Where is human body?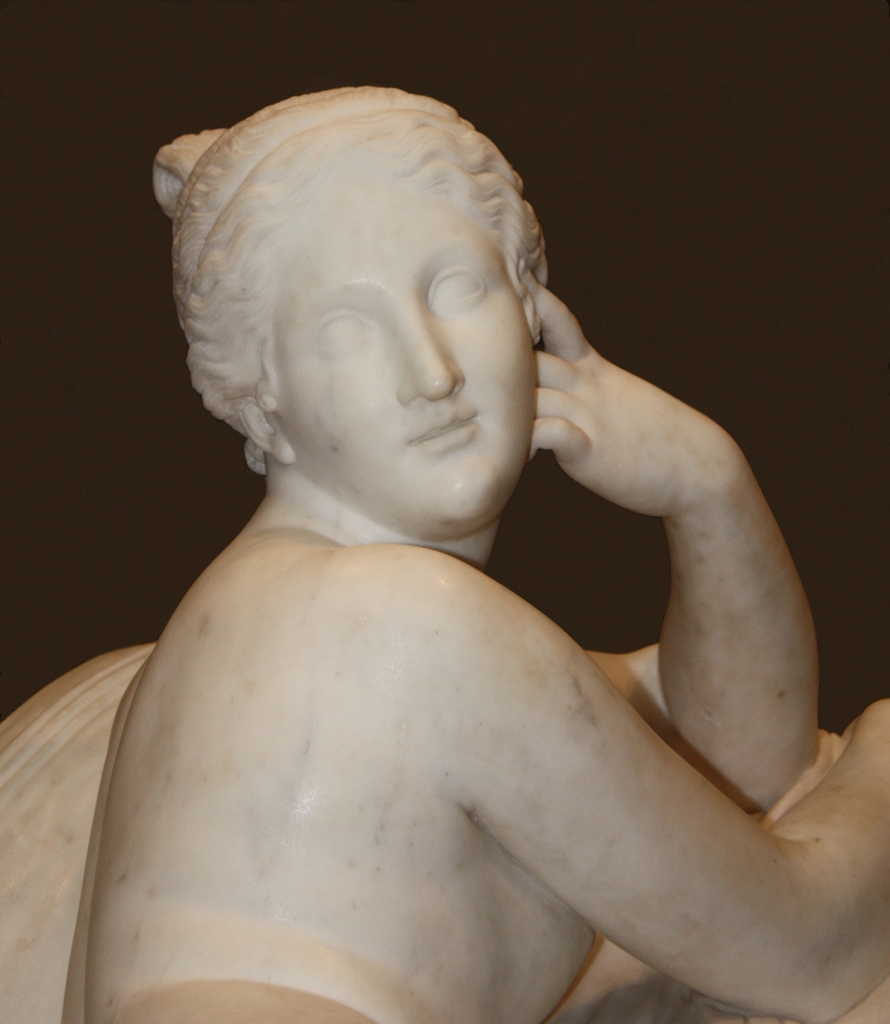
l=88, t=83, r=824, b=1018.
